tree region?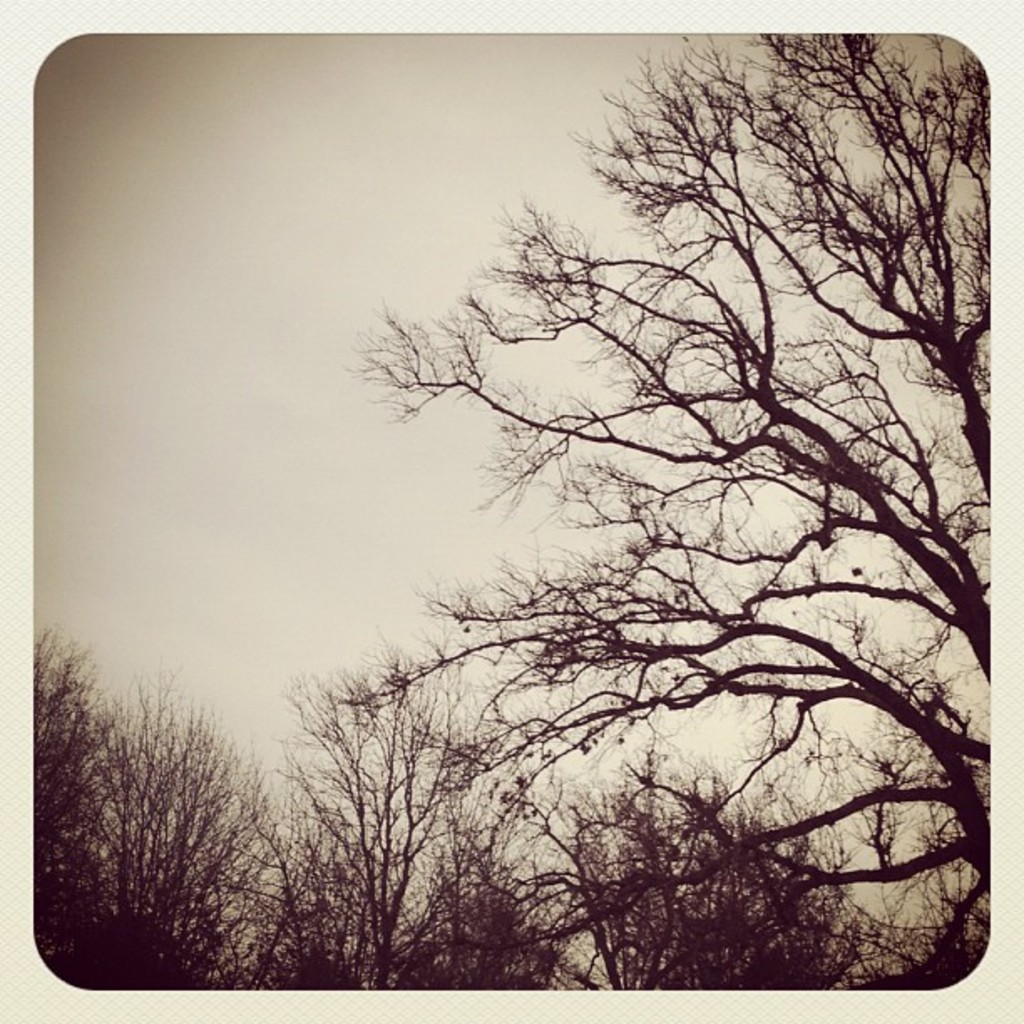
<bbox>340, 32, 987, 991</bbox>
